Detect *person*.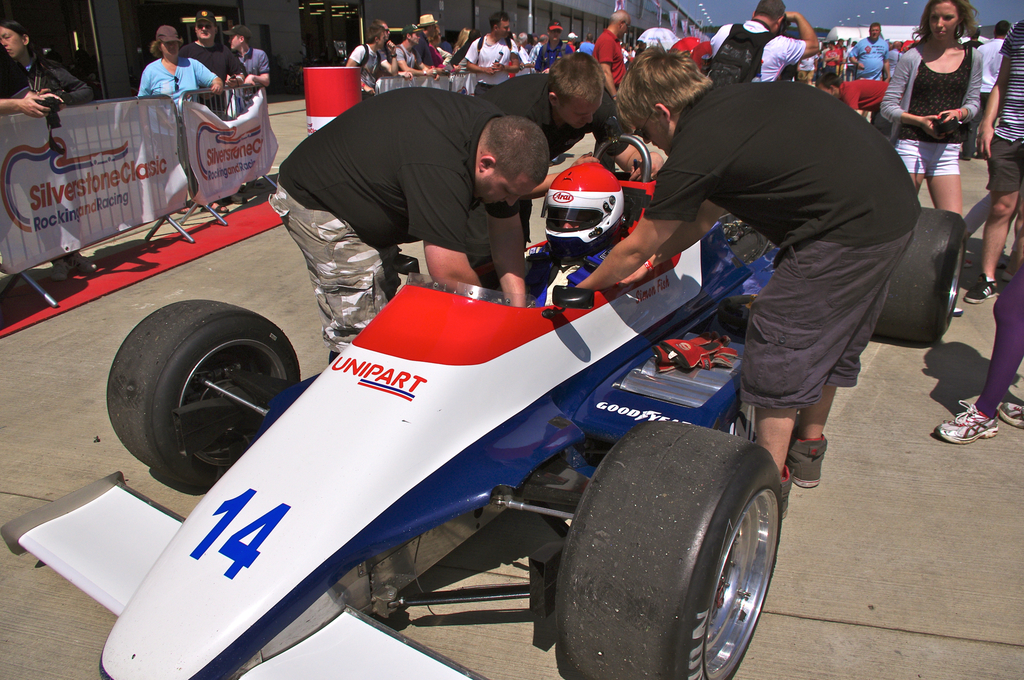
Detected at (136, 26, 225, 117).
